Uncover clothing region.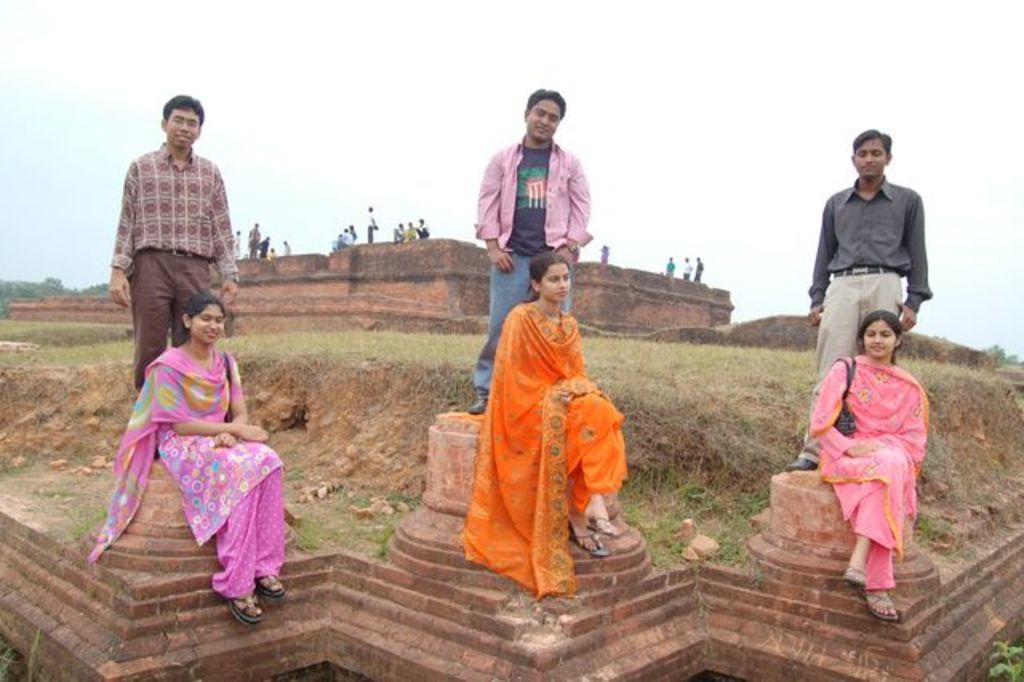
Uncovered: crop(802, 173, 928, 461).
